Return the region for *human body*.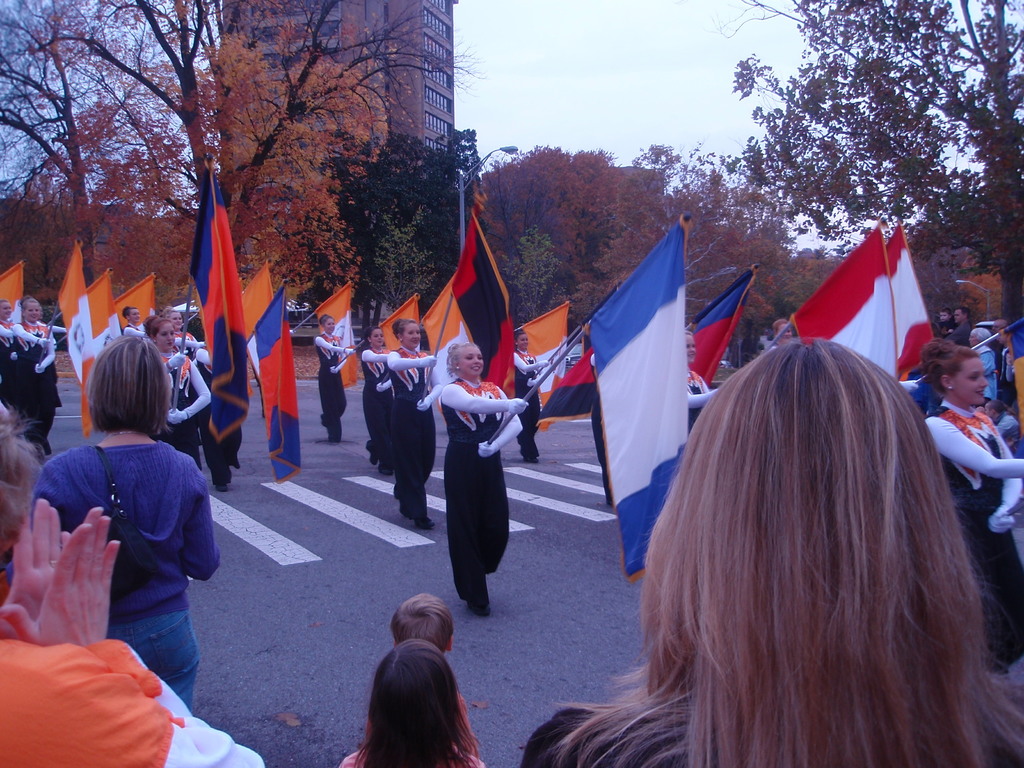
x1=515 y1=347 x2=552 y2=463.
